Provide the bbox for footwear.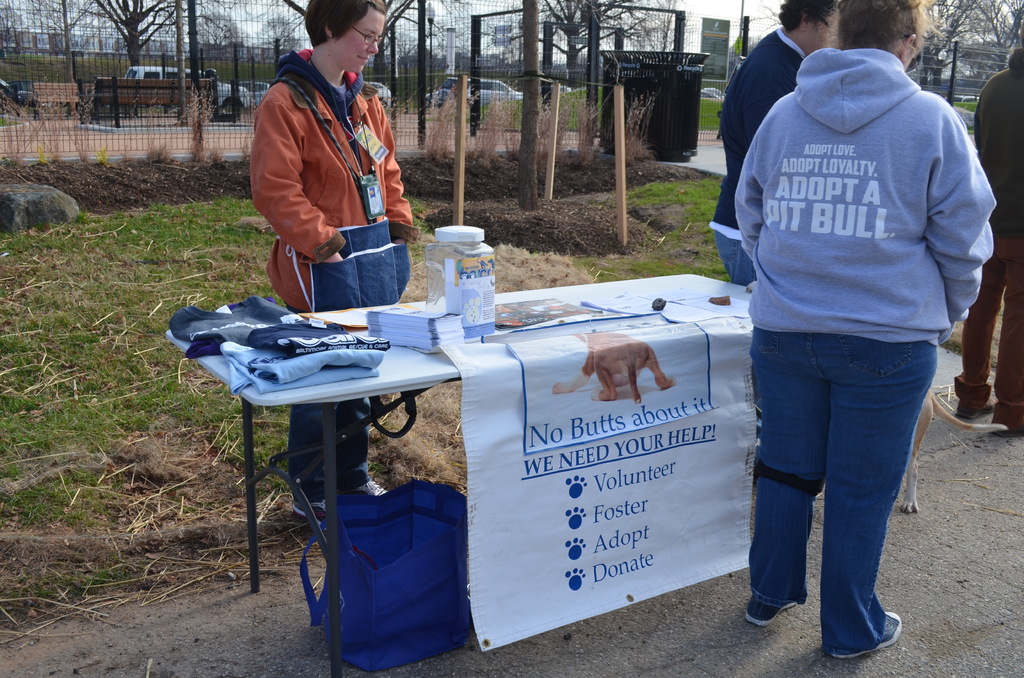
[left=955, top=397, right=1002, bottom=417].
